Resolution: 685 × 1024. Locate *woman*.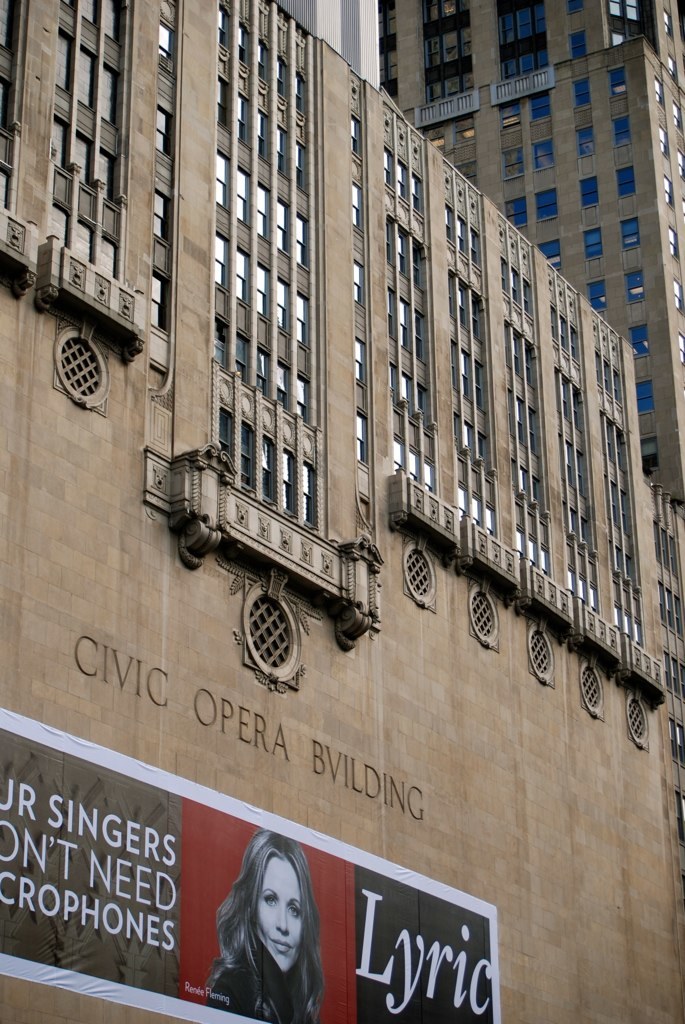
locate(193, 835, 337, 1020).
